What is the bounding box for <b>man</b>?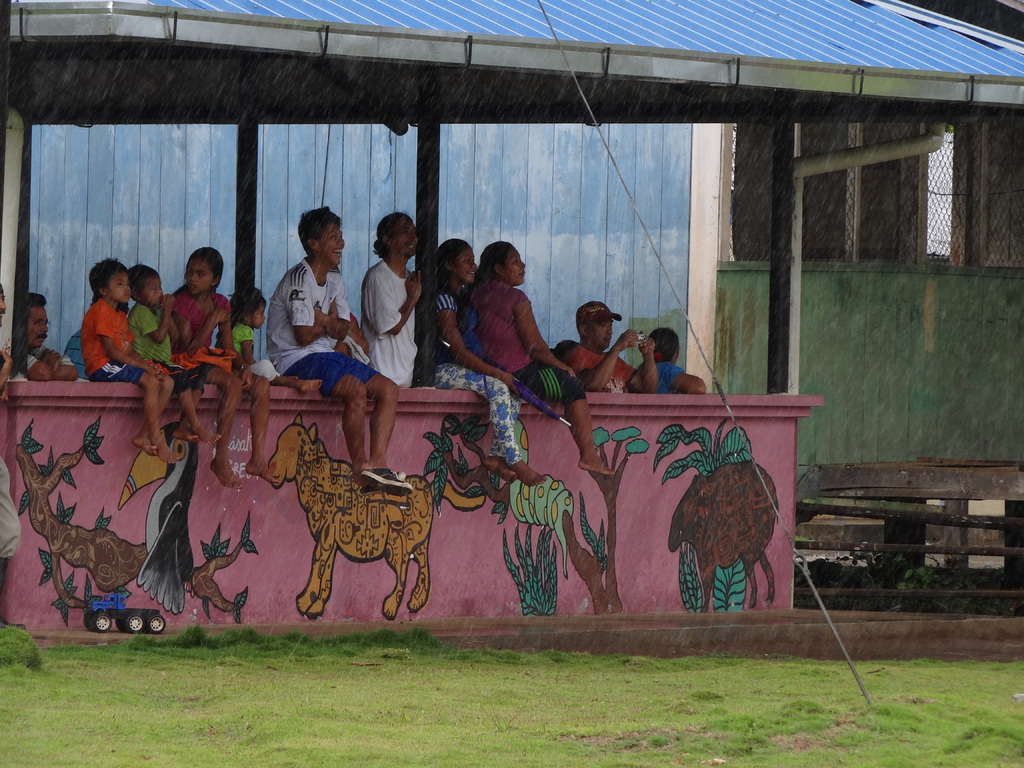
Rect(24, 289, 82, 382).
